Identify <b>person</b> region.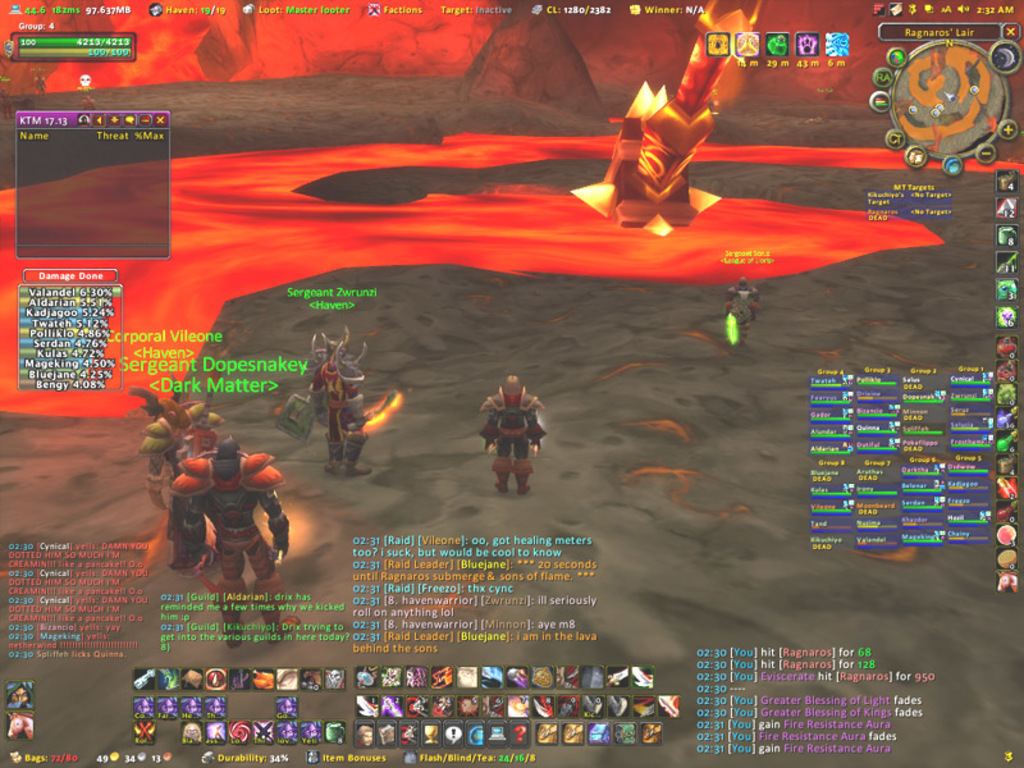
Region: locate(476, 372, 544, 497).
